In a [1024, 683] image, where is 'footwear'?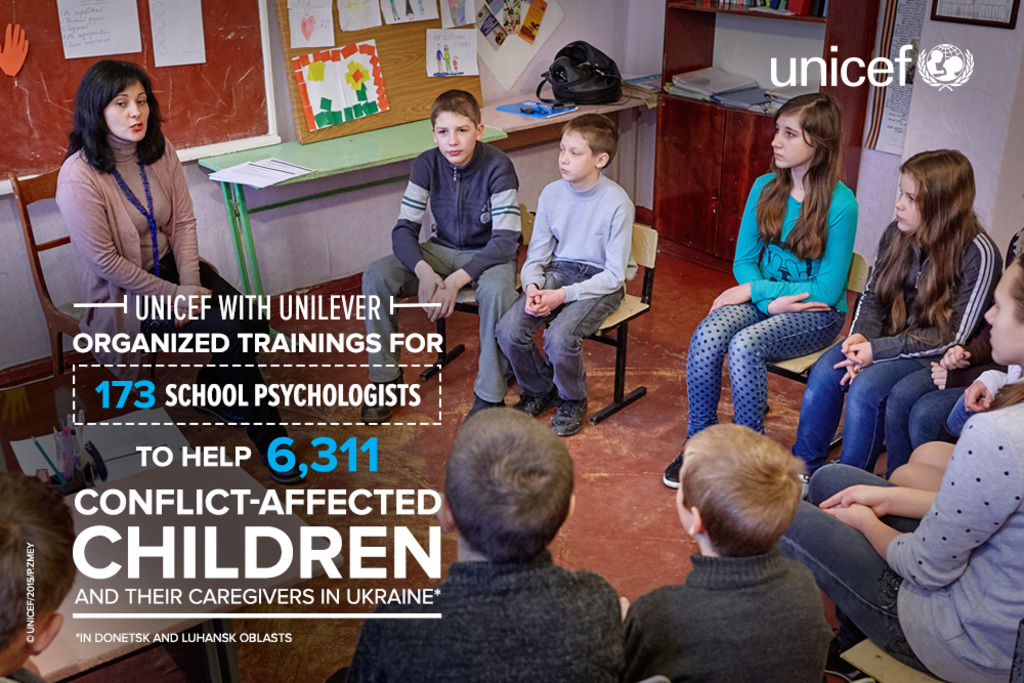
548/400/589/438.
